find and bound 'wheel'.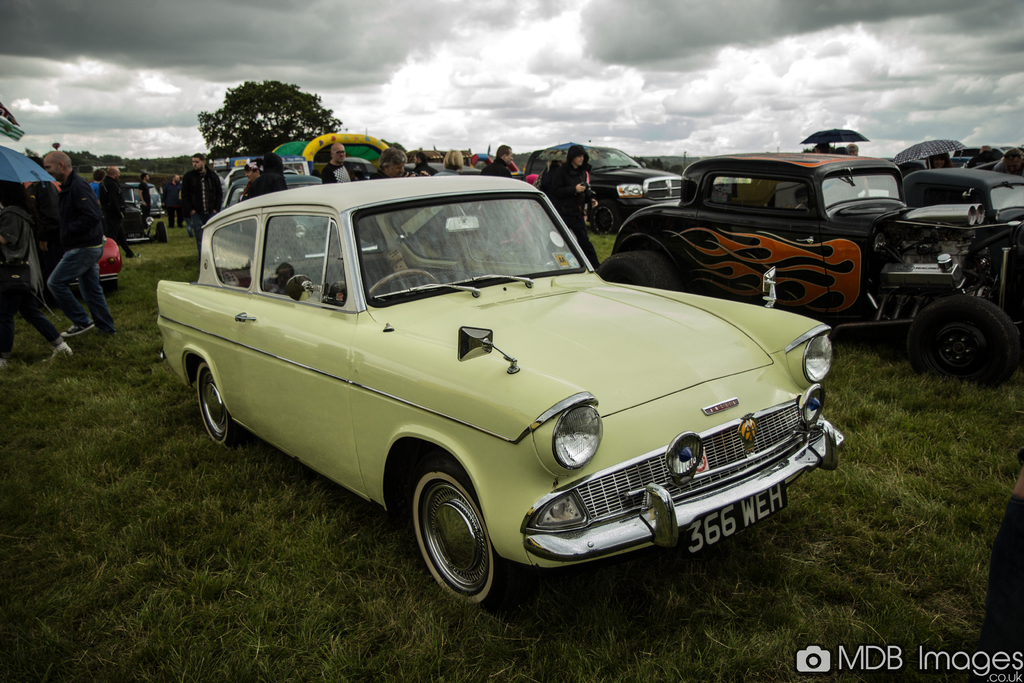
Bound: (left=907, top=299, right=1023, bottom=384).
